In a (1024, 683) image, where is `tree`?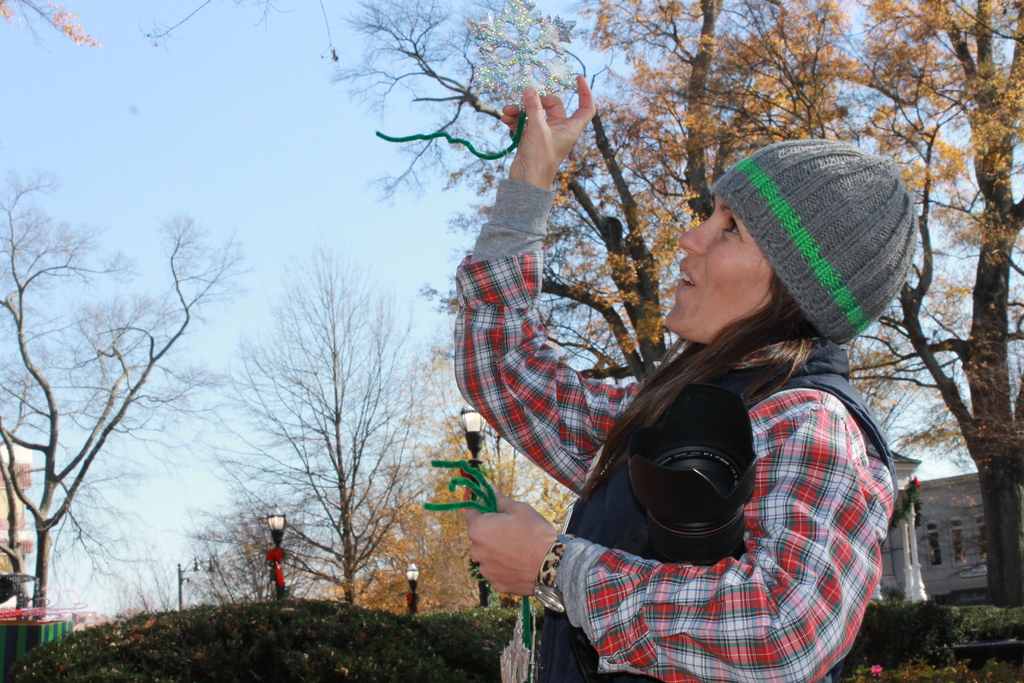
detection(210, 247, 436, 598).
